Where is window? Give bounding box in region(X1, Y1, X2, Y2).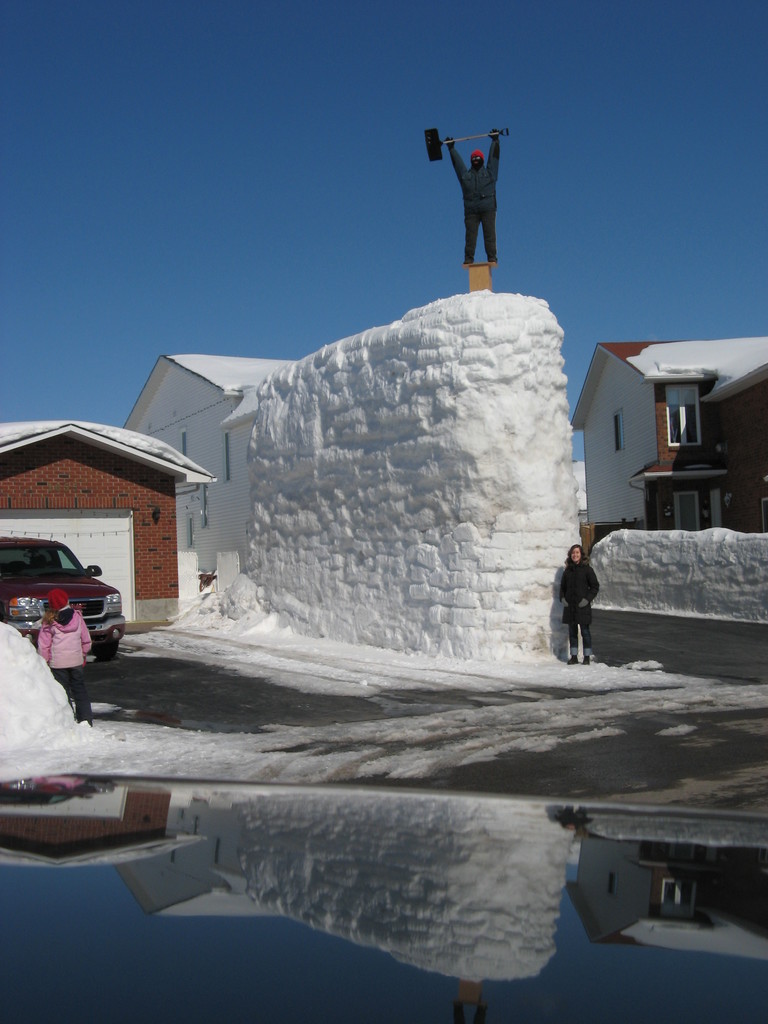
region(221, 431, 232, 482).
